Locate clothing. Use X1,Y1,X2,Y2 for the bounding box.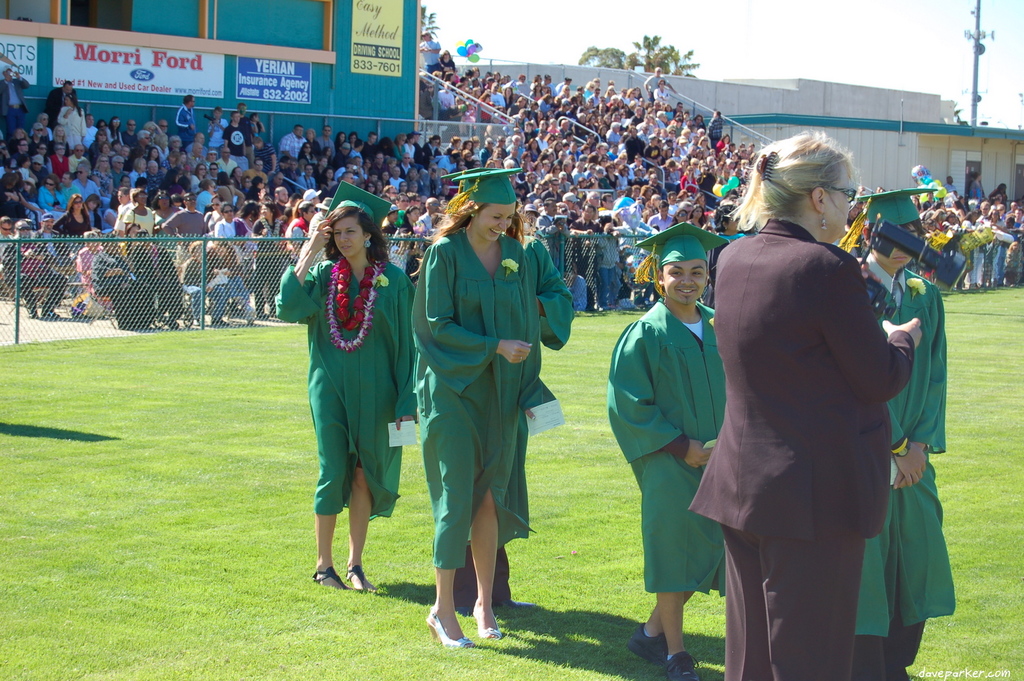
642,74,668,99.
